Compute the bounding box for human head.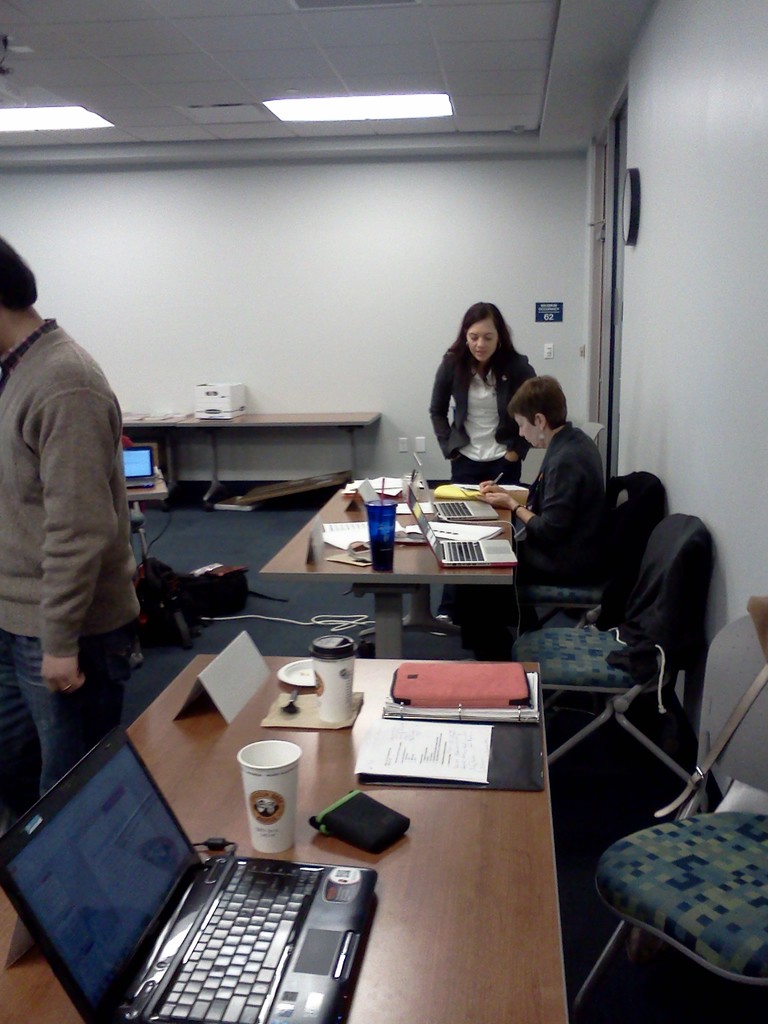
box=[512, 371, 564, 449].
